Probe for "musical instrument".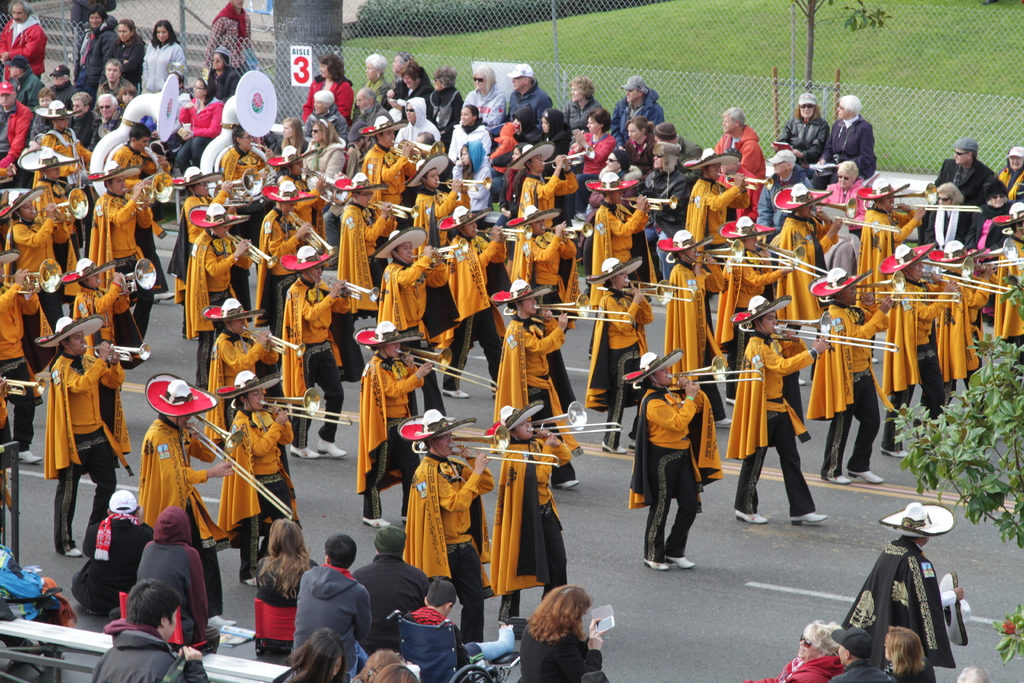
Probe result: [365,199,426,217].
